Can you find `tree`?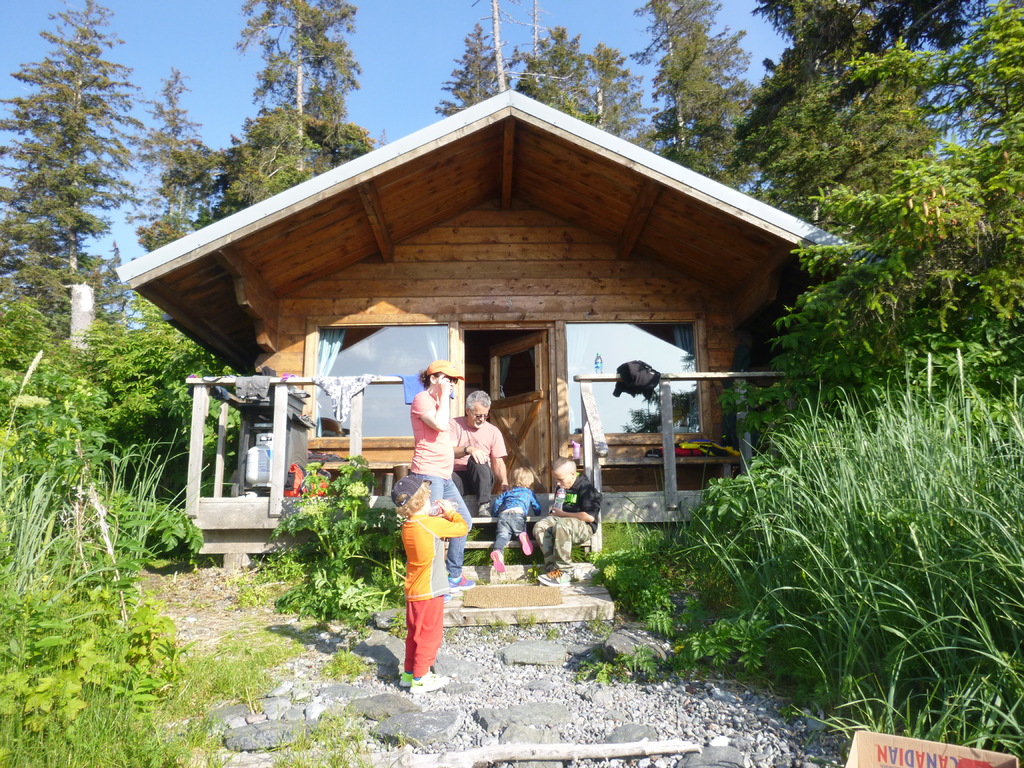
Yes, bounding box: [left=634, top=0, right=773, bottom=209].
